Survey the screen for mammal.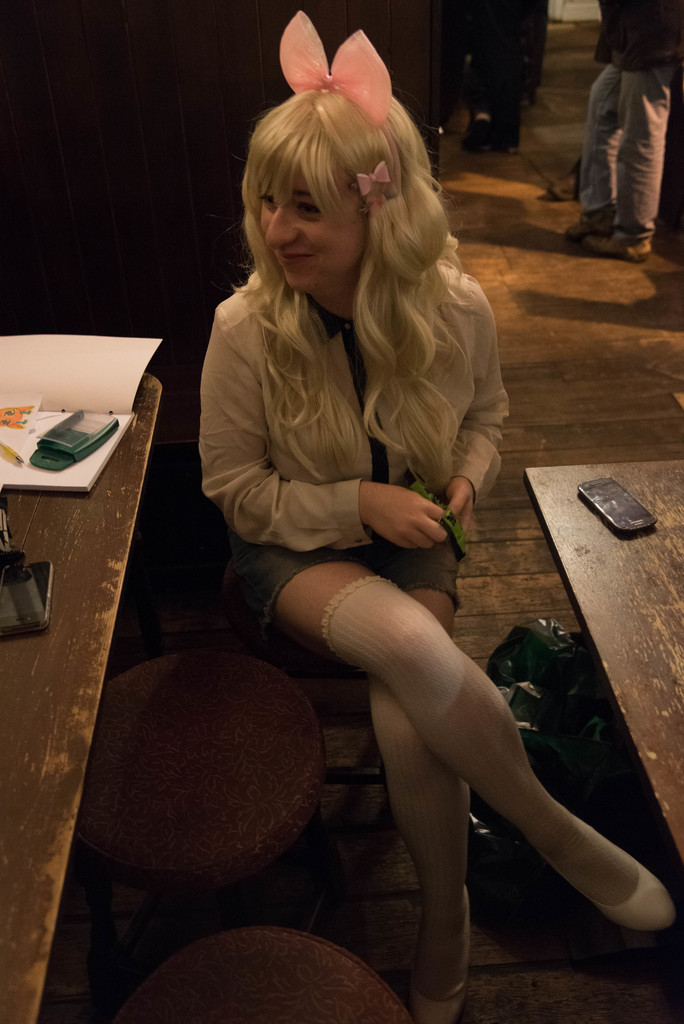
Survey found: left=562, top=0, right=683, bottom=265.
